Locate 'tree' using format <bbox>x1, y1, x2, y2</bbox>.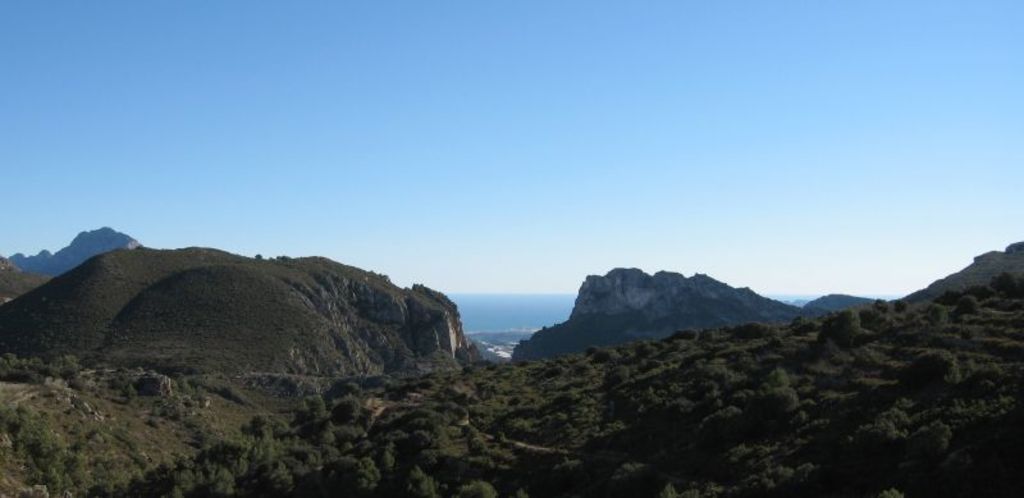
<bbox>154, 361, 204, 379</bbox>.
